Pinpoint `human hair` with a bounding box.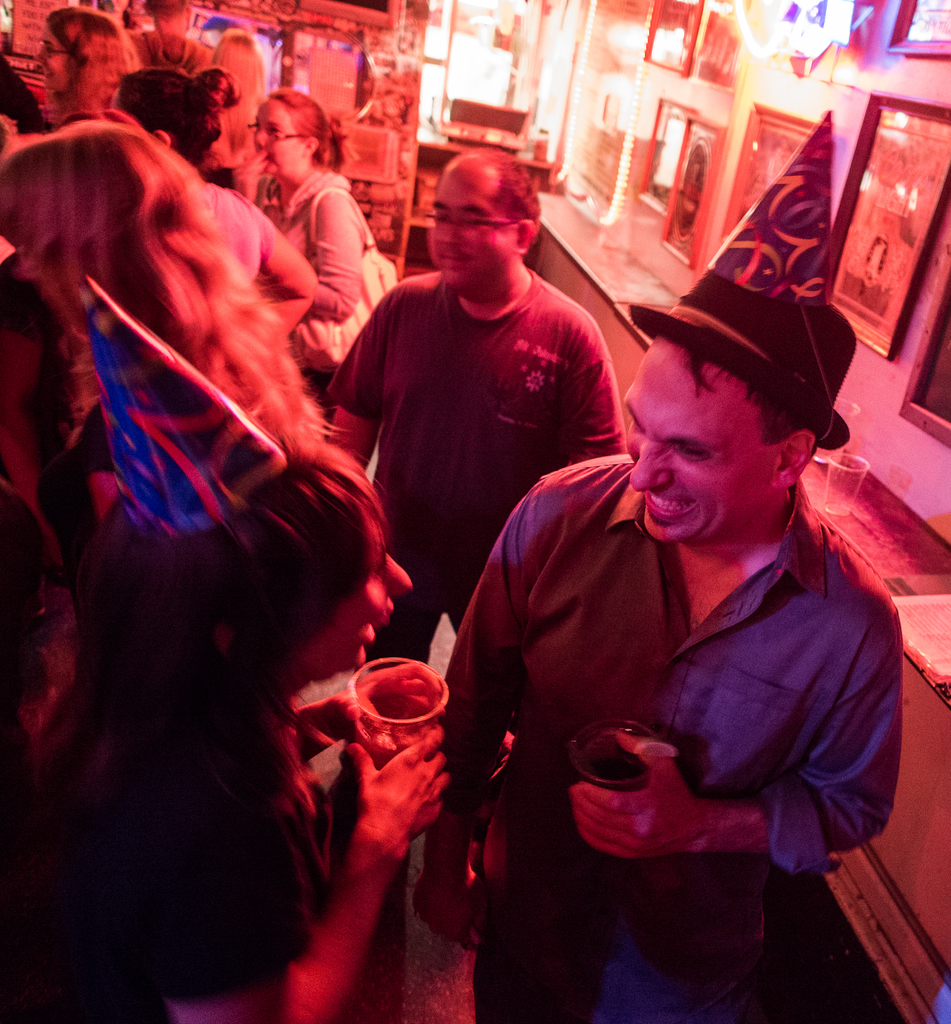
x1=109 y1=61 x2=245 y2=162.
